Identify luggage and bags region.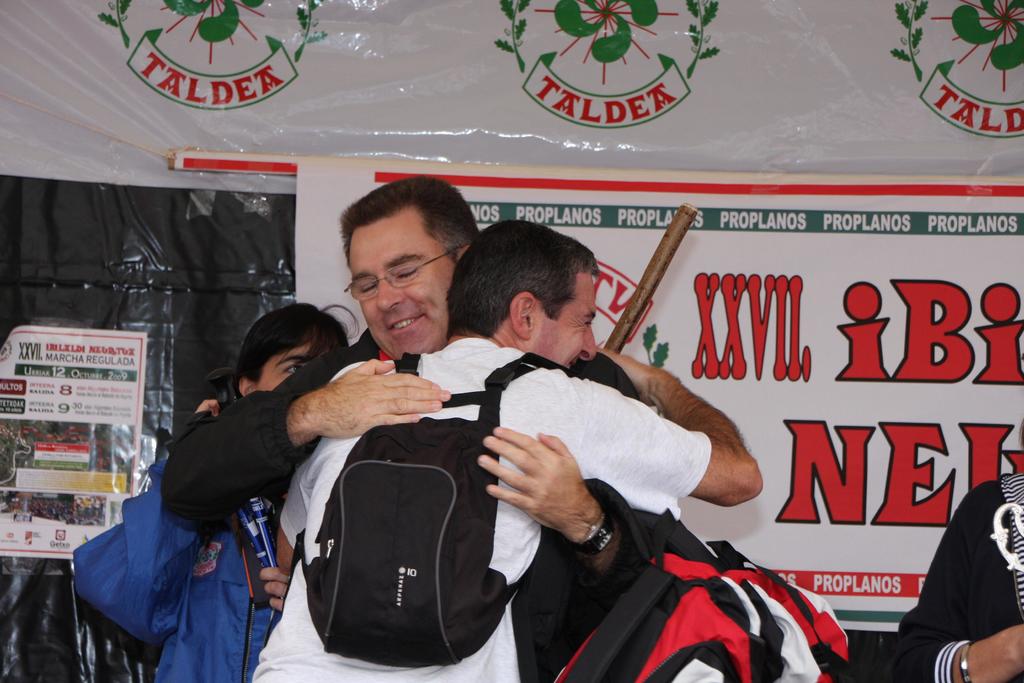
Region: (x1=304, y1=374, x2=595, y2=650).
